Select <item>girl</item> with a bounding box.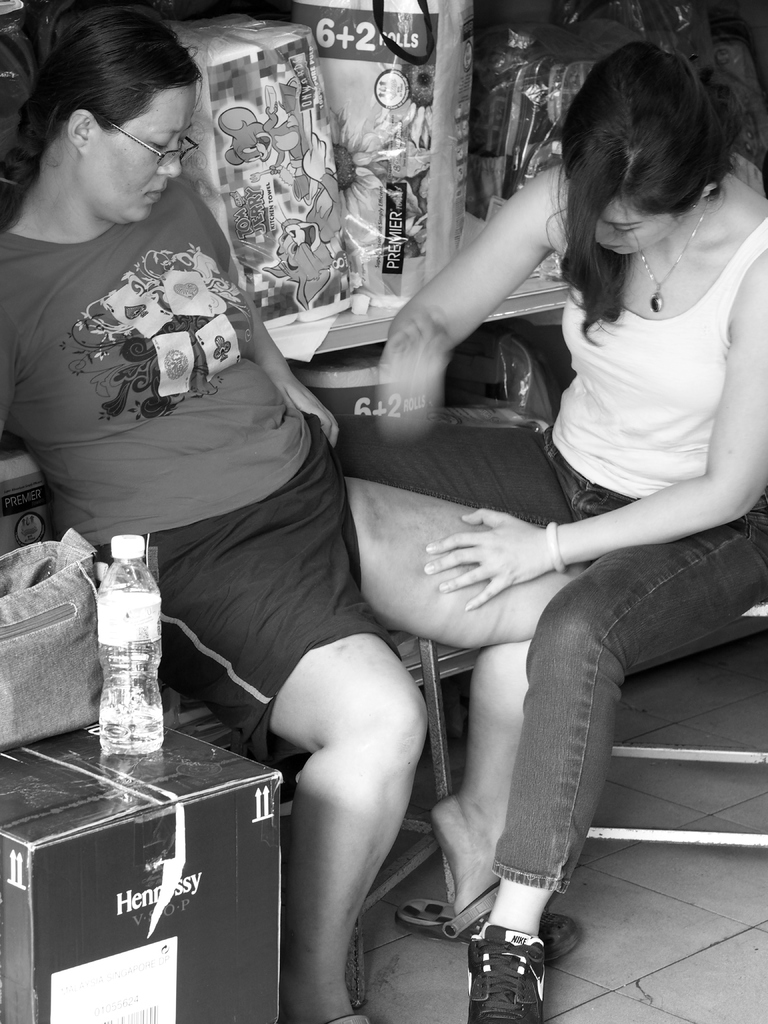
pyautogui.locateOnScreen(0, 5, 586, 1023).
